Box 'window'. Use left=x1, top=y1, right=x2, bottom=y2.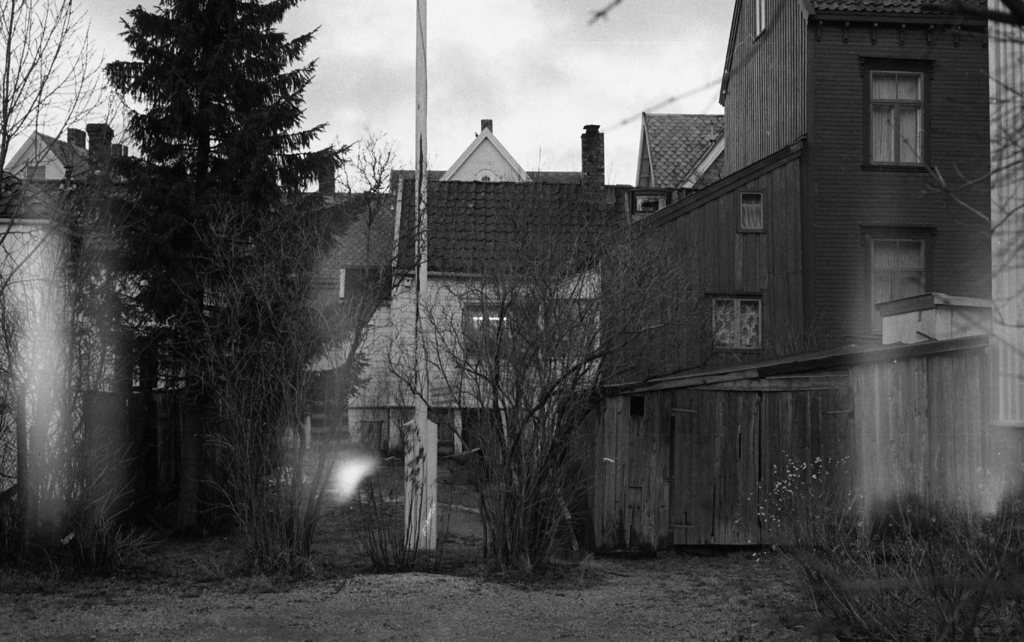
left=877, top=213, right=943, bottom=310.
